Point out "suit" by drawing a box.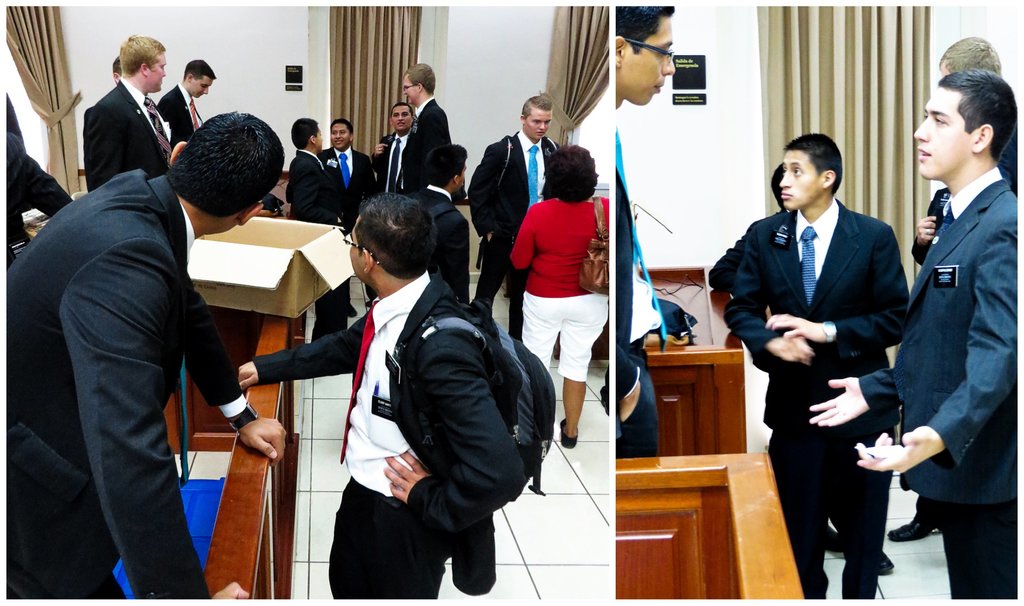
bbox=(909, 185, 951, 257).
